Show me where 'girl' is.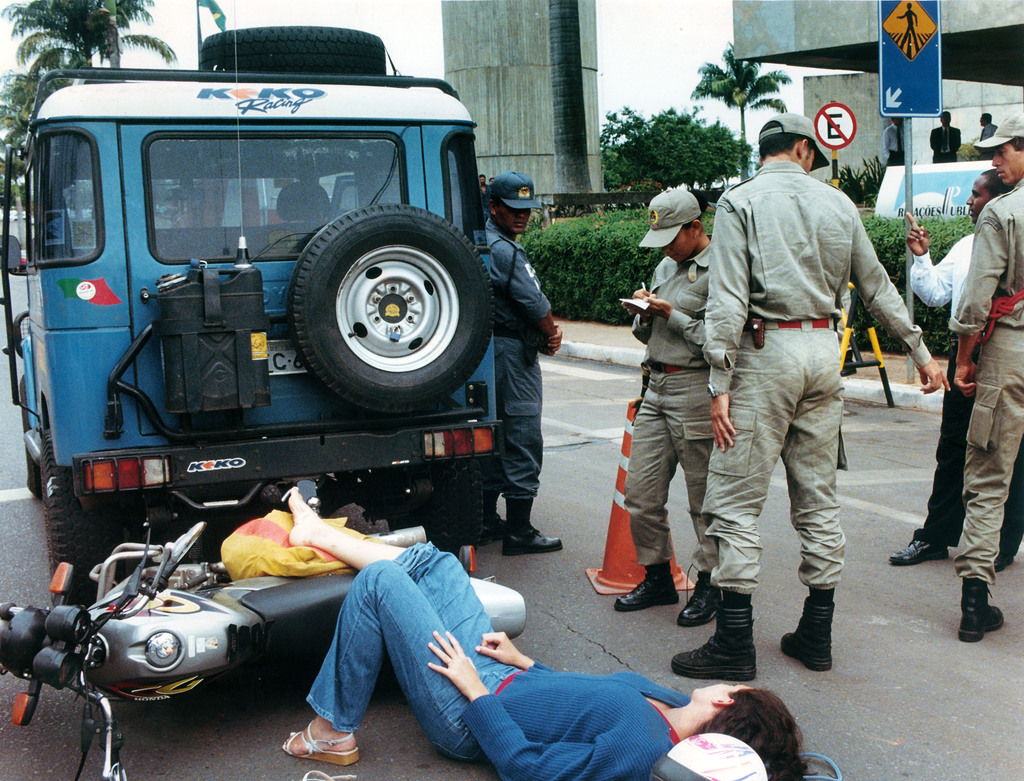
'girl' is at x1=276, y1=487, x2=810, y2=780.
